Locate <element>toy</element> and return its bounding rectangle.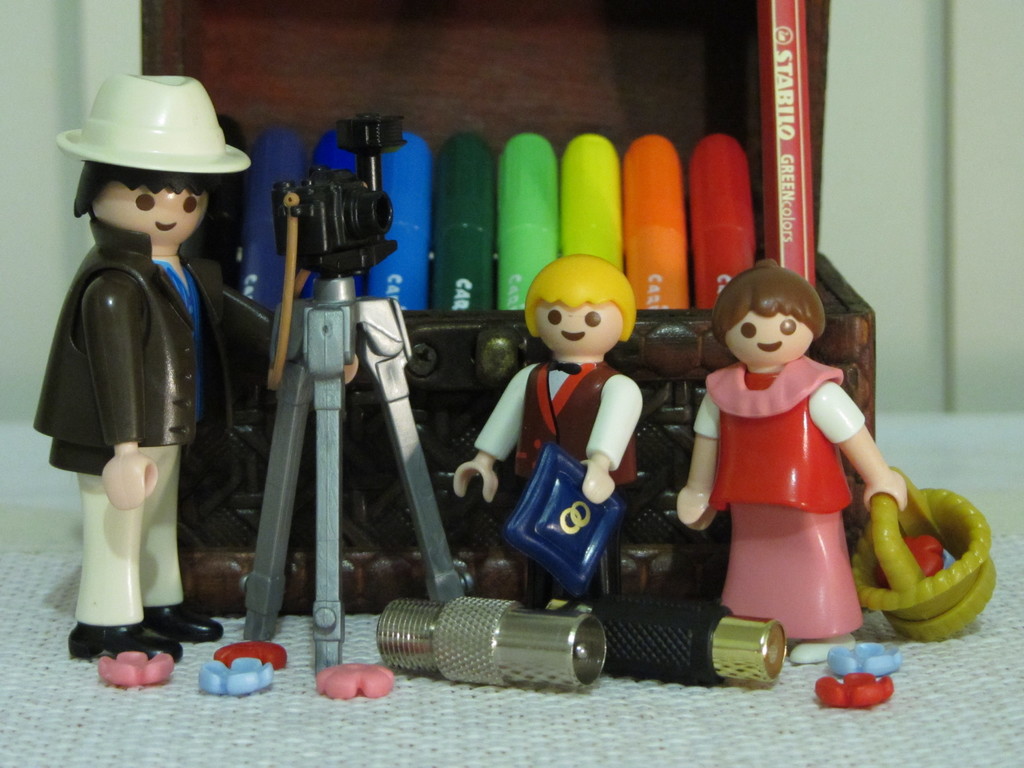
rect(660, 252, 947, 655).
